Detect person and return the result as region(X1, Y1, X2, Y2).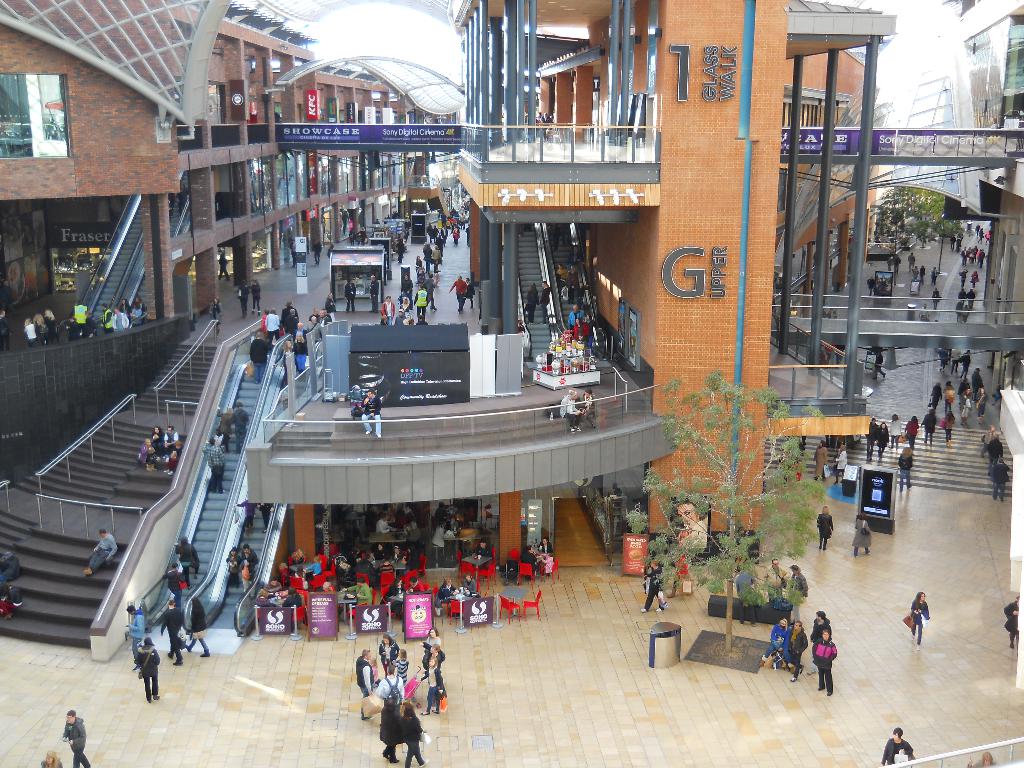
region(235, 273, 250, 320).
